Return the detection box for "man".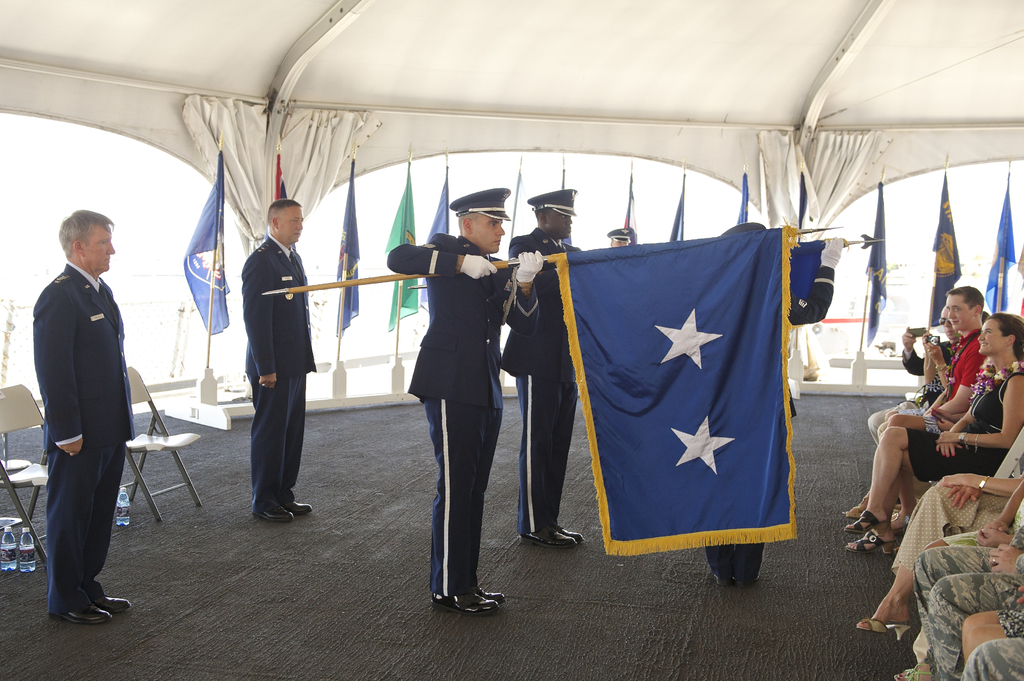
(left=872, top=284, right=986, bottom=529).
